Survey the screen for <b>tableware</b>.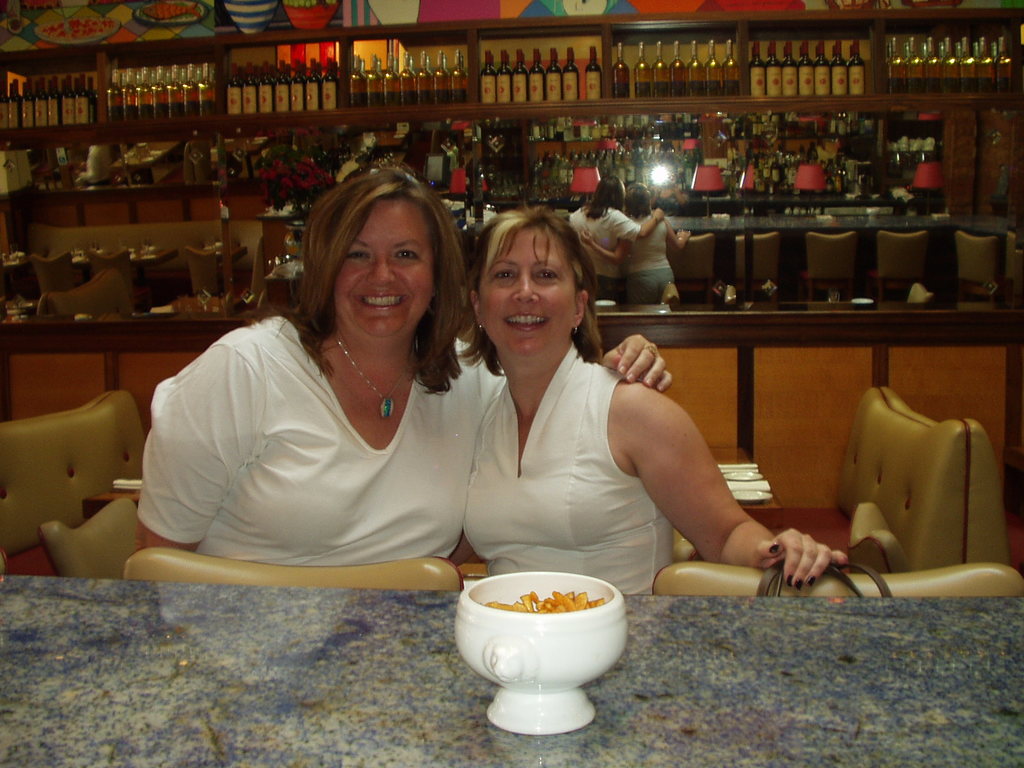
Survey found: bbox=[732, 488, 776, 508].
